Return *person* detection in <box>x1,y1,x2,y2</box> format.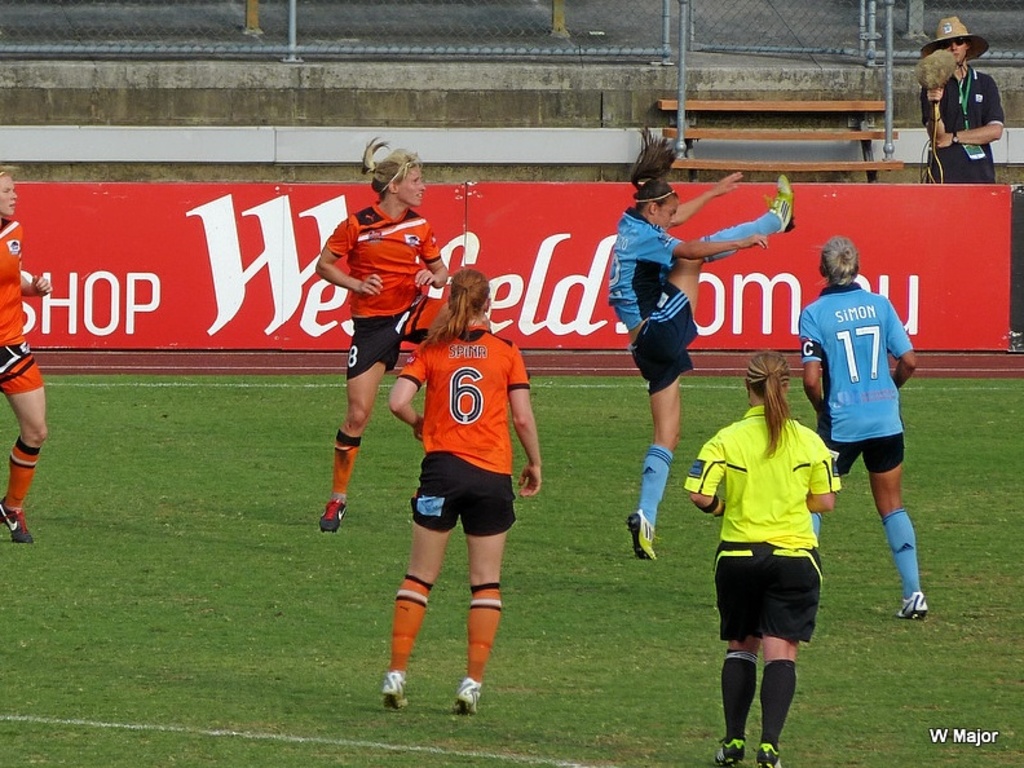
<box>315,134,449,534</box>.
